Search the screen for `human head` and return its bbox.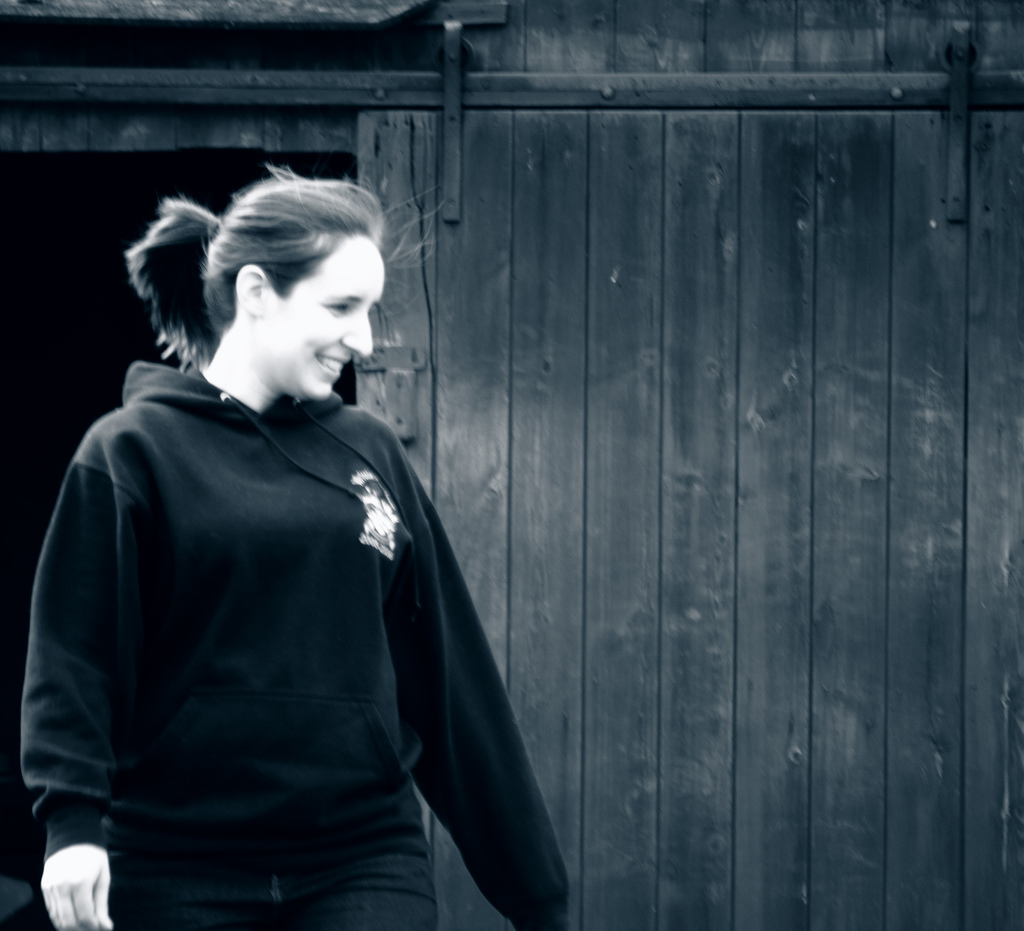
Found: 148:172:395:403.
